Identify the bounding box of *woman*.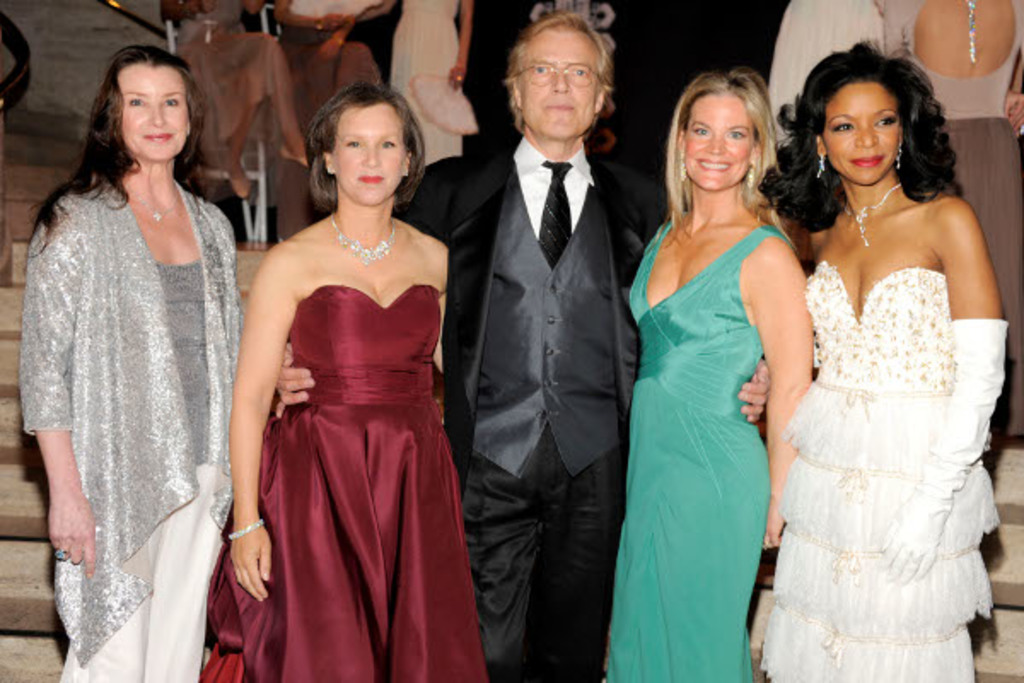
(150, 0, 312, 205).
